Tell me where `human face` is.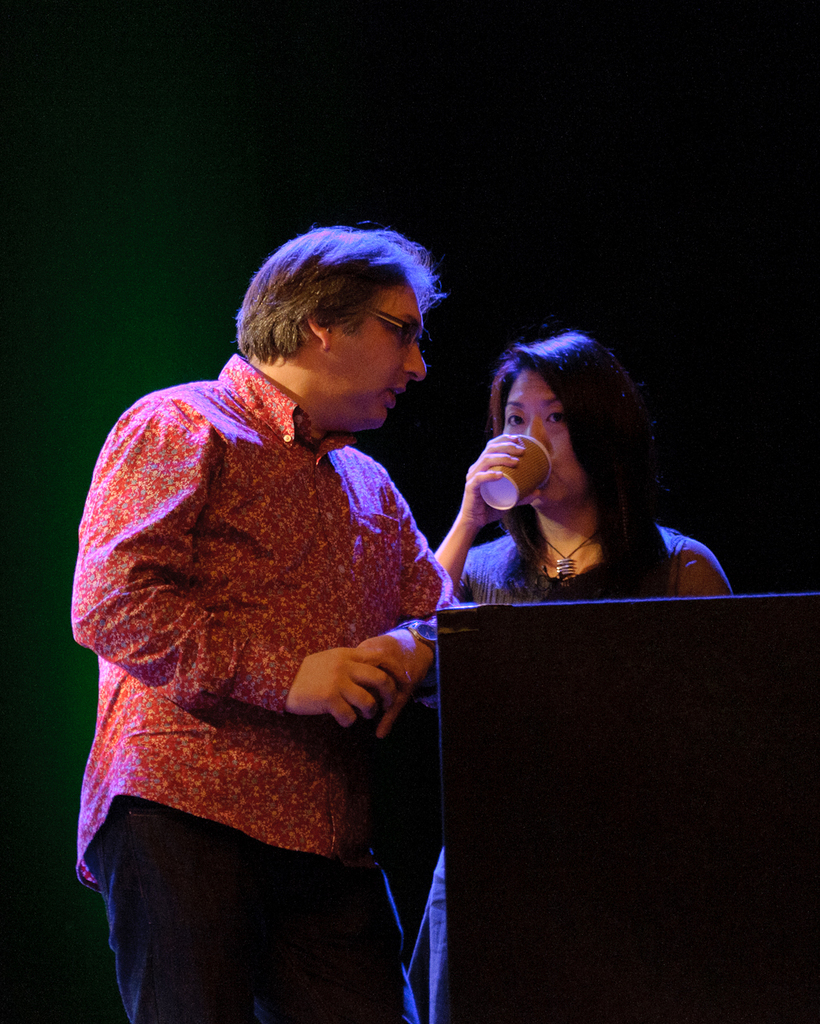
`human face` is at box=[499, 373, 582, 506].
